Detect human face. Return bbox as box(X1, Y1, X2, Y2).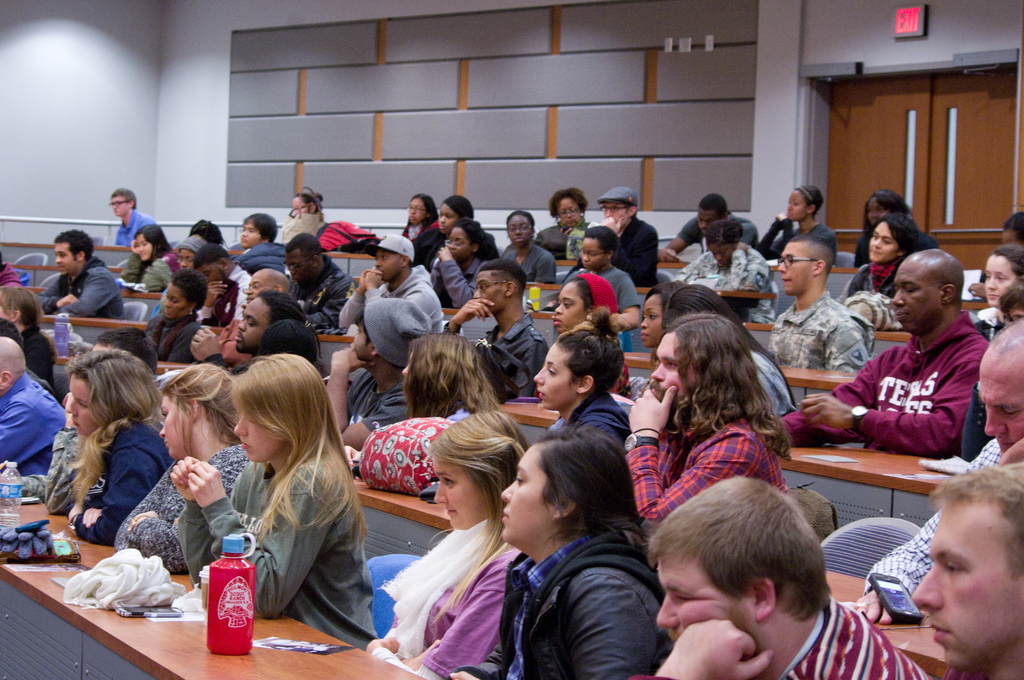
box(705, 242, 735, 267).
